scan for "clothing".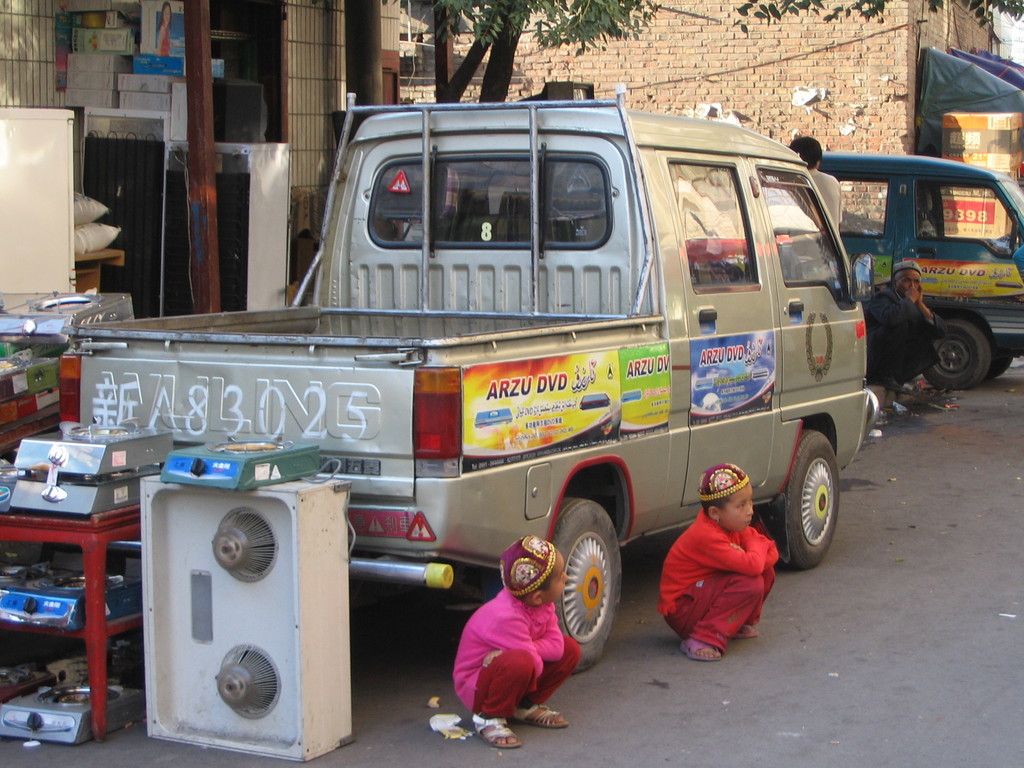
Scan result: (left=865, top=289, right=940, bottom=392).
